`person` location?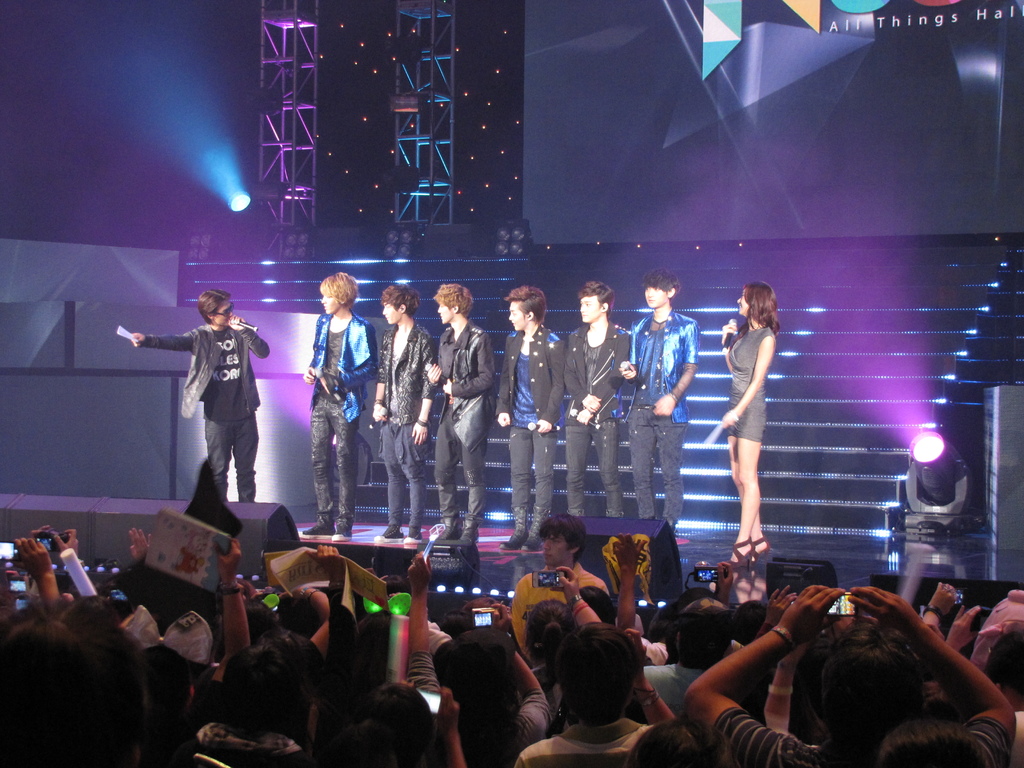
bbox=(147, 278, 261, 538)
